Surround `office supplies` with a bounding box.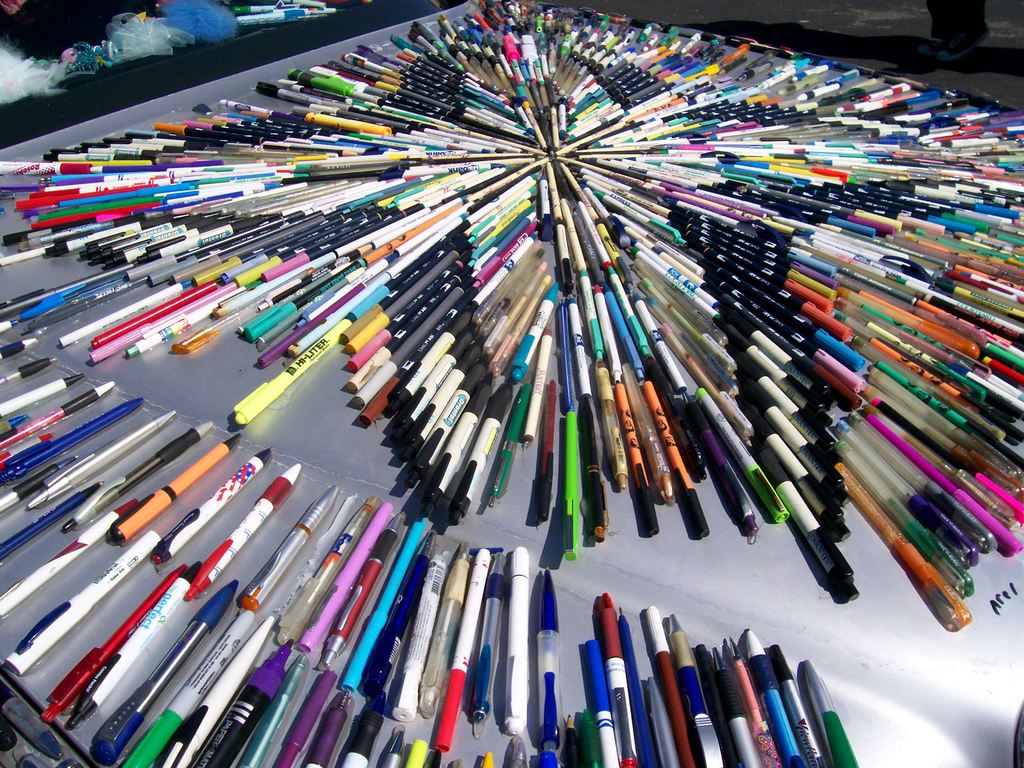
{"x1": 32, "y1": 409, "x2": 178, "y2": 509}.
